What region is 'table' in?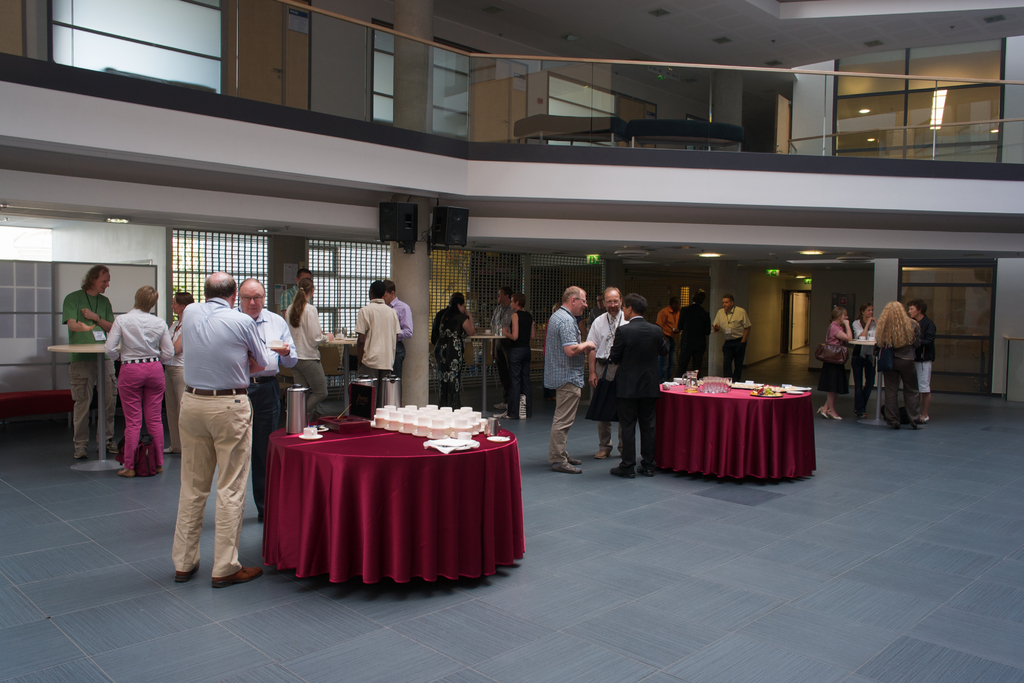
box(269, 391, 556, 604).
